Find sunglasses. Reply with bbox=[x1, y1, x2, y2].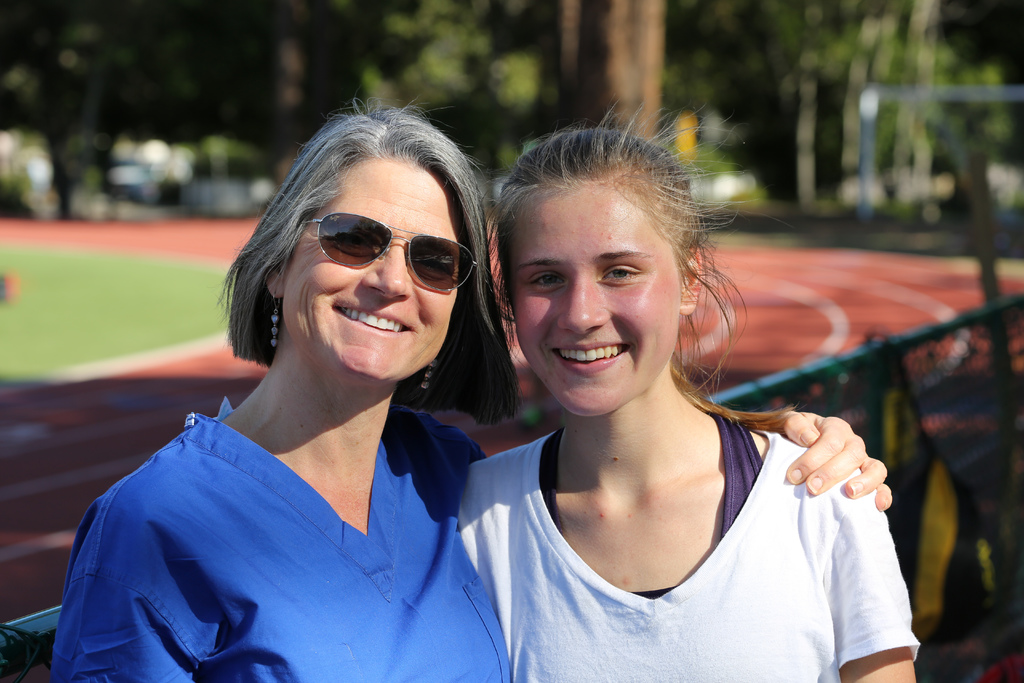
bbox=[290, 209, 473, 296].
